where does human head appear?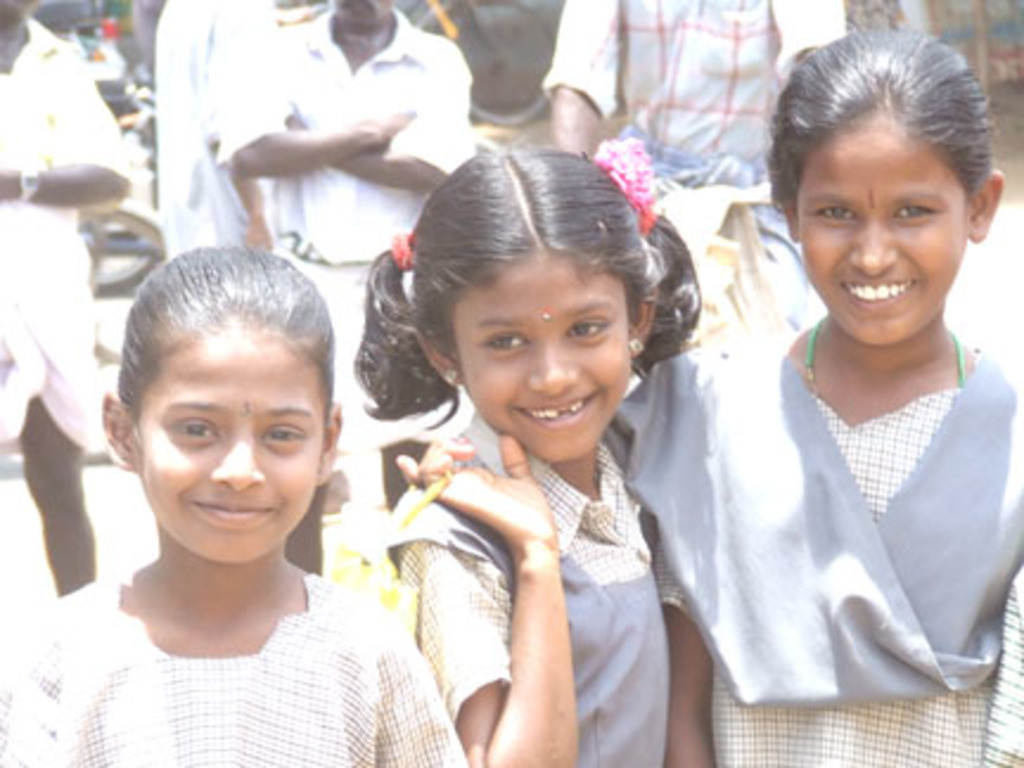
Appears at <region>0, 0, 33, 26</region>.
